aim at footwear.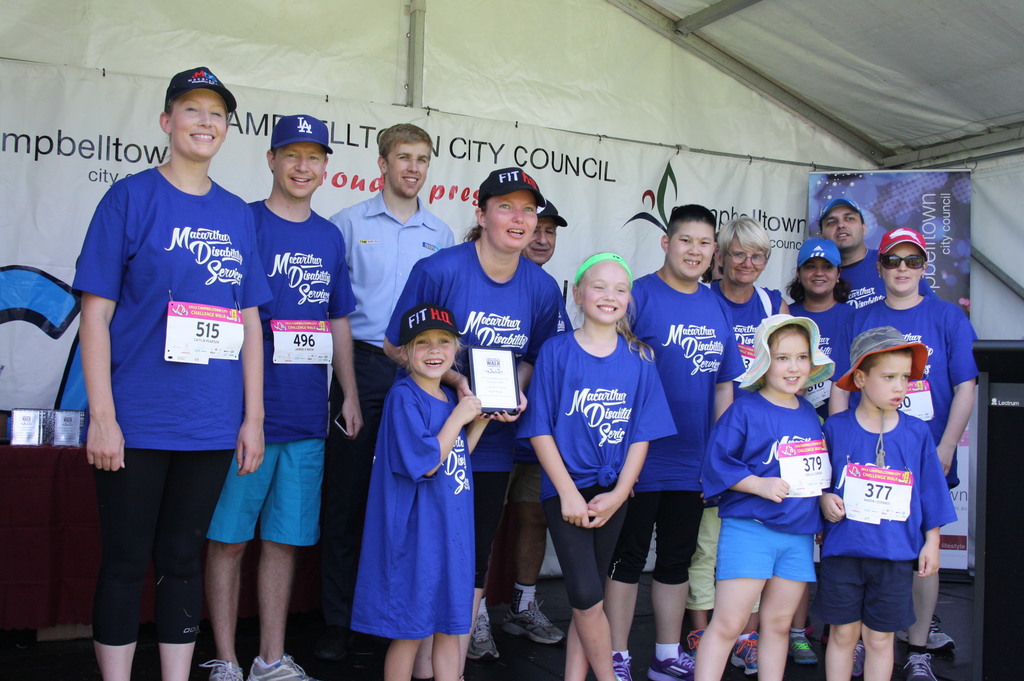
Aimed at 684, 623, 708, 652.
